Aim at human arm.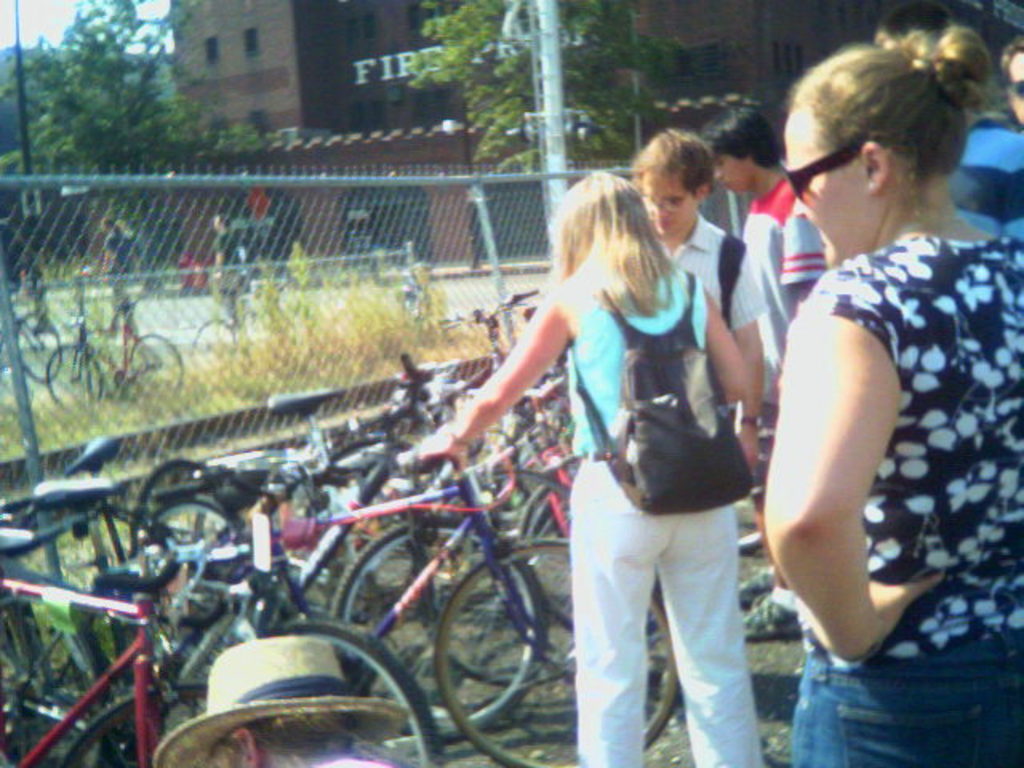
Aimed at [411,286,574,472].
